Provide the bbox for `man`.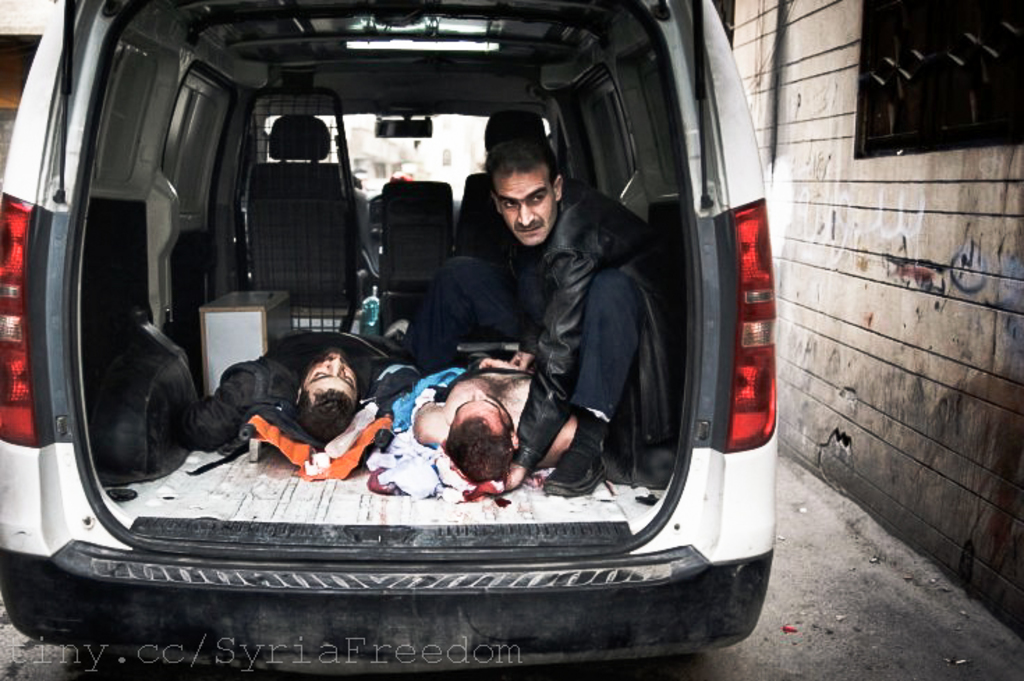
region(195, 324, 394, 467).
